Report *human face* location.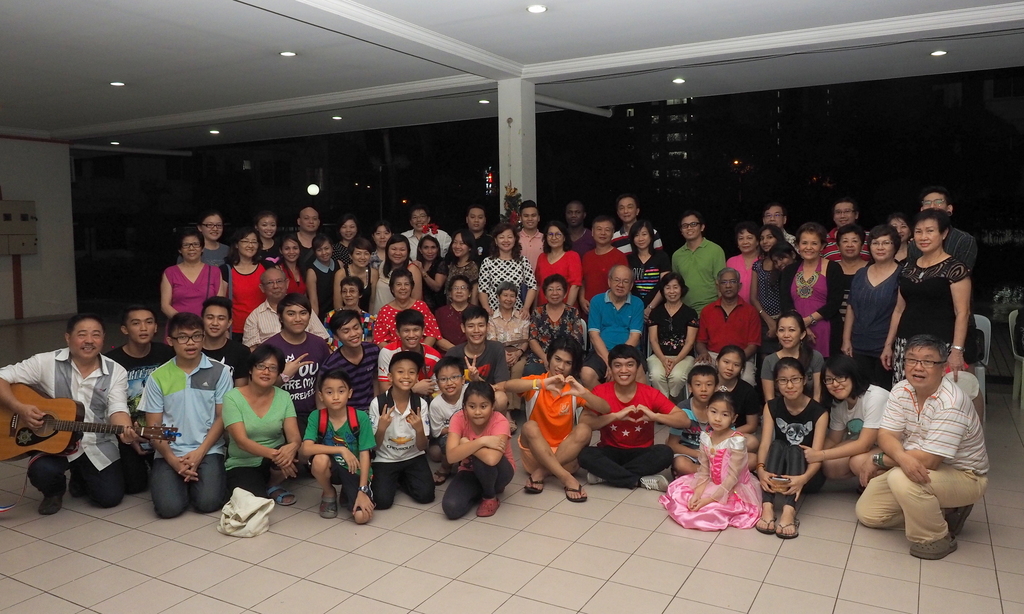
Report: Rect(202, 215, 221, 237).
